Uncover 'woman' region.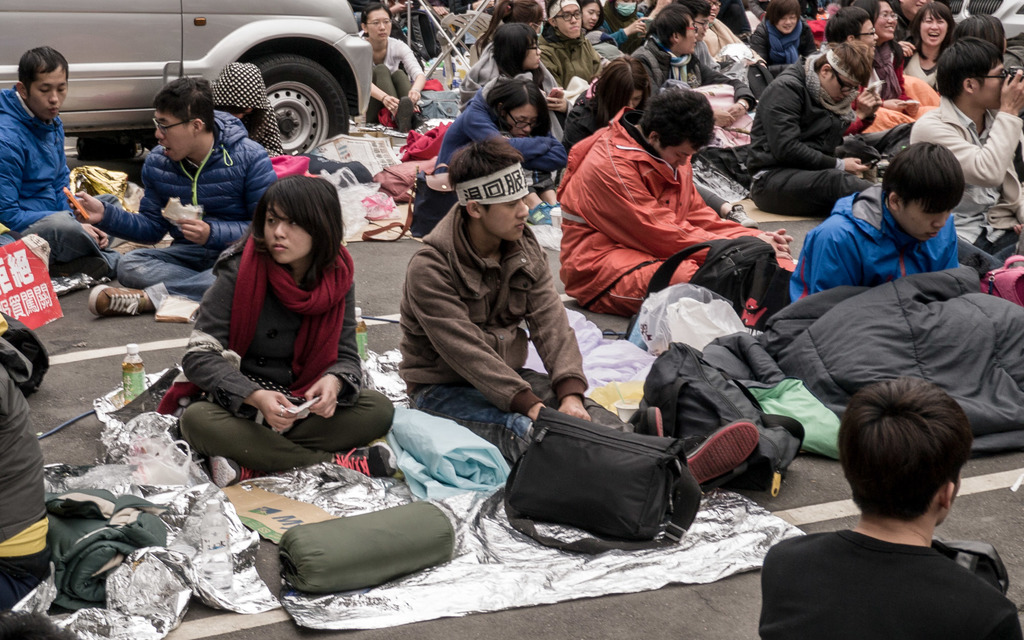
Uncovered: (left=419, top=70, right=577, bottom=236).
